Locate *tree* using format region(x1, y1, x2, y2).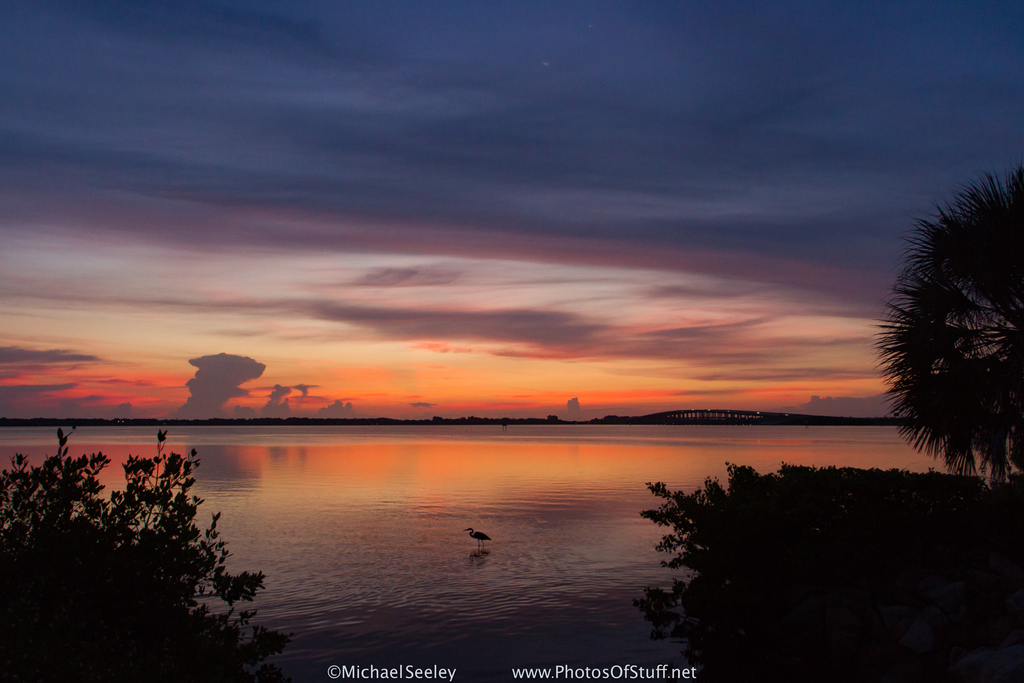
region(876, 161, 1014, 491).
